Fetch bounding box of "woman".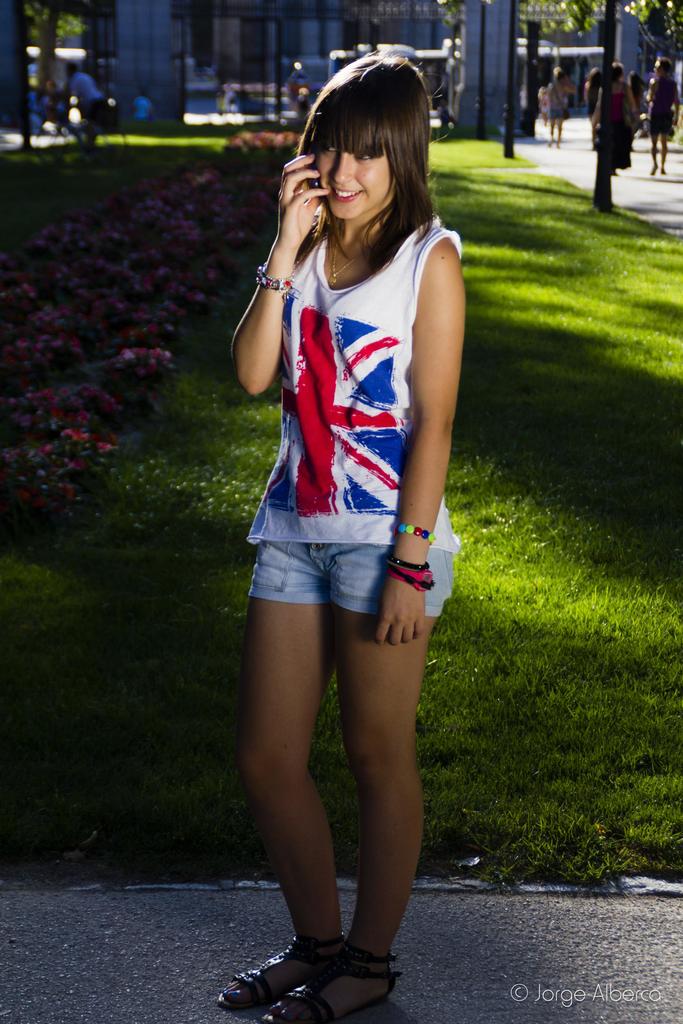
Bbox: {"x1": 536, "y1": 60, "x2": 572, "y2": 143}.
